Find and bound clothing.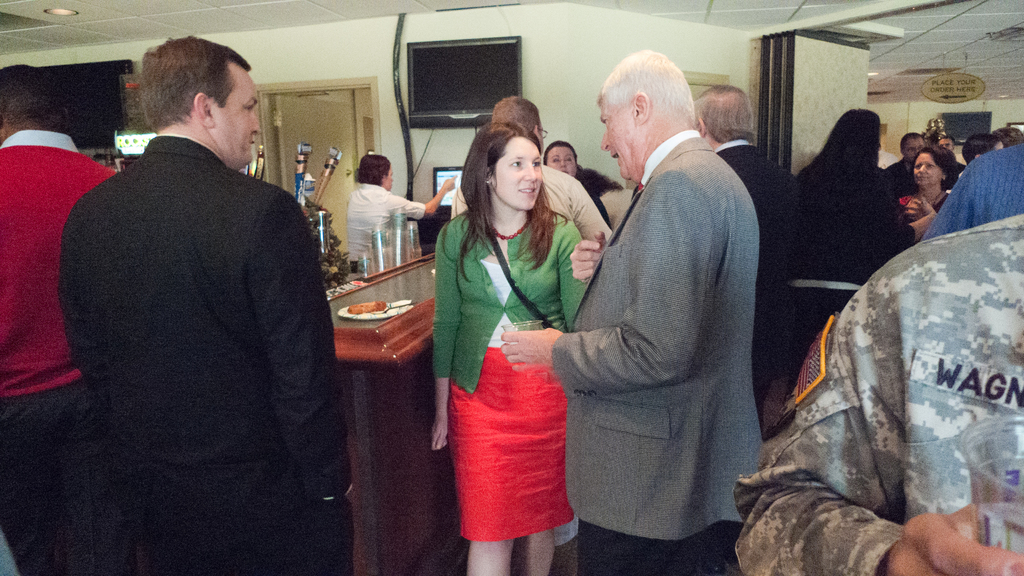
Bound: region(605, 183, 637, 230).
